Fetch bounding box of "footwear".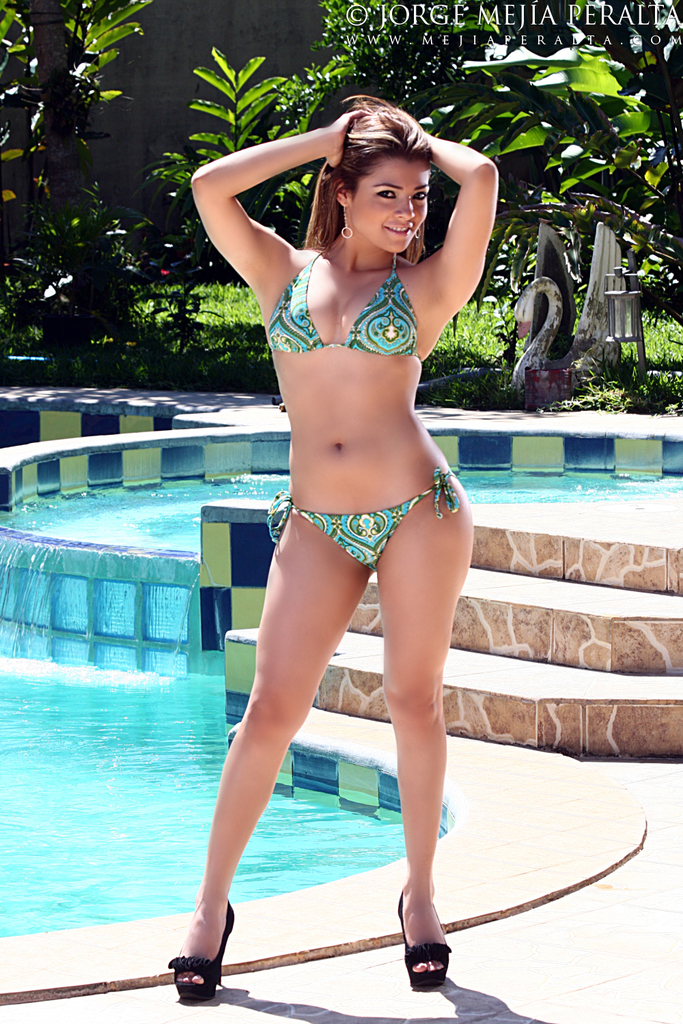
Bbox: Rect(400, 908, 466, 991).
